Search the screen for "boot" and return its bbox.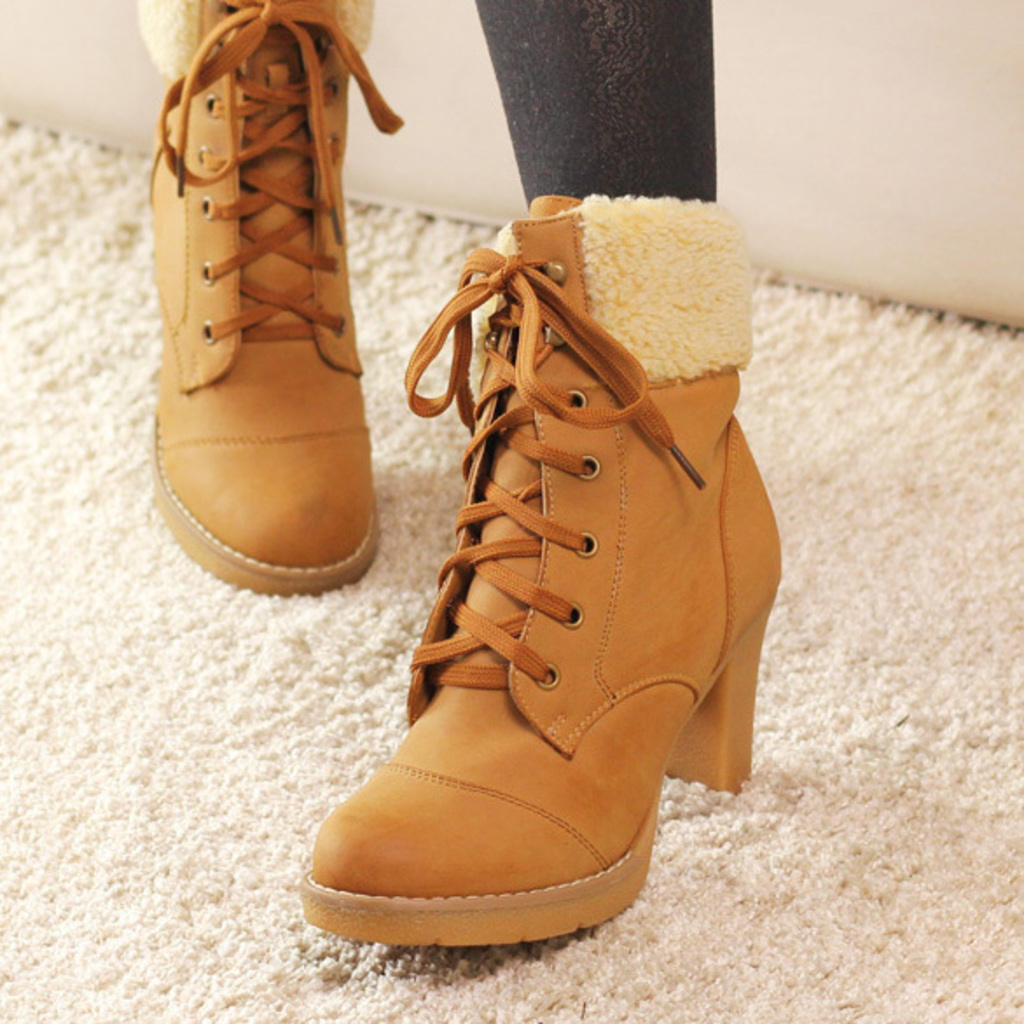
Found: (297, 194, 781, 949).
